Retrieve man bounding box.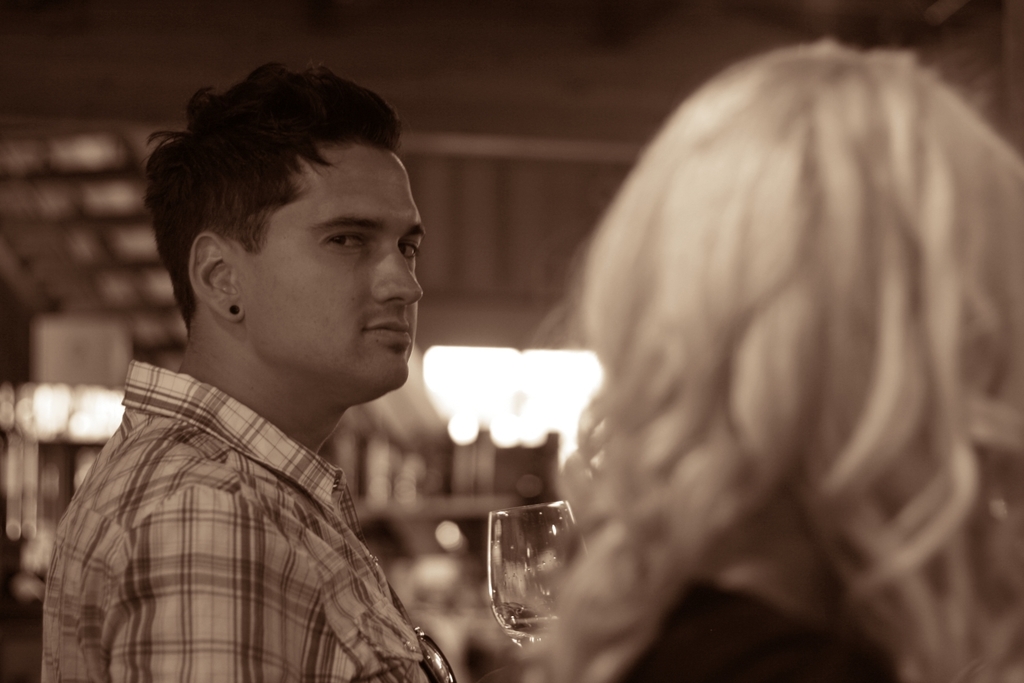
Bounding box: BBox(28, 74, 579, 663).
